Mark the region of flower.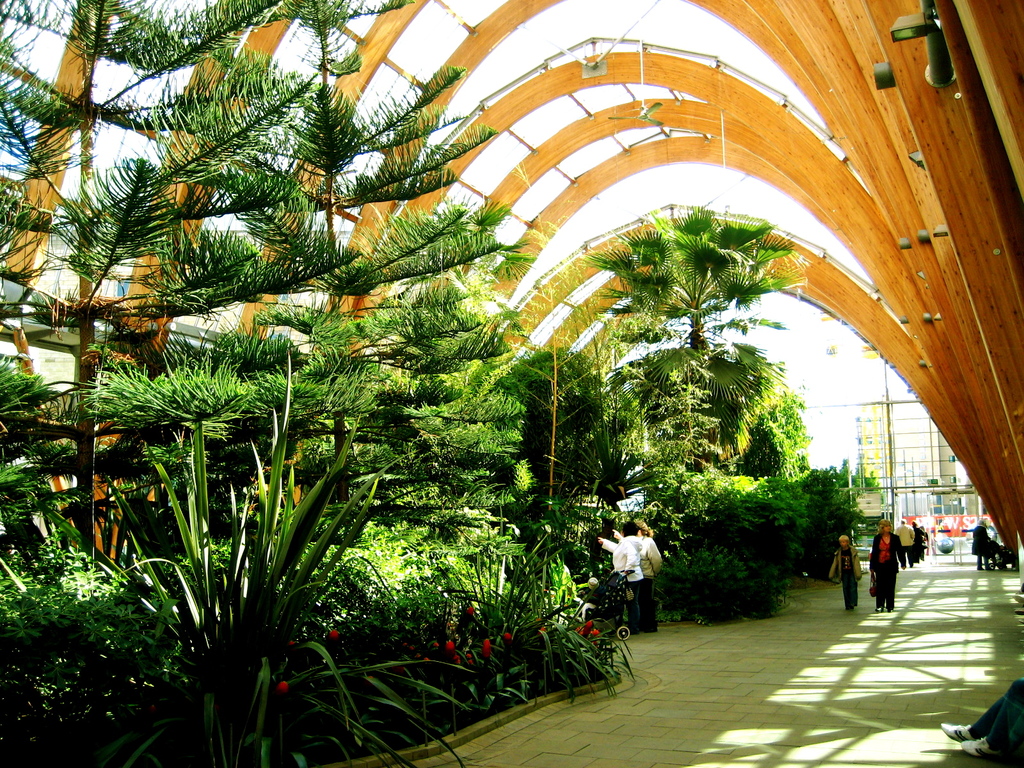
Region: Rect(480, 631, 493, 668).
